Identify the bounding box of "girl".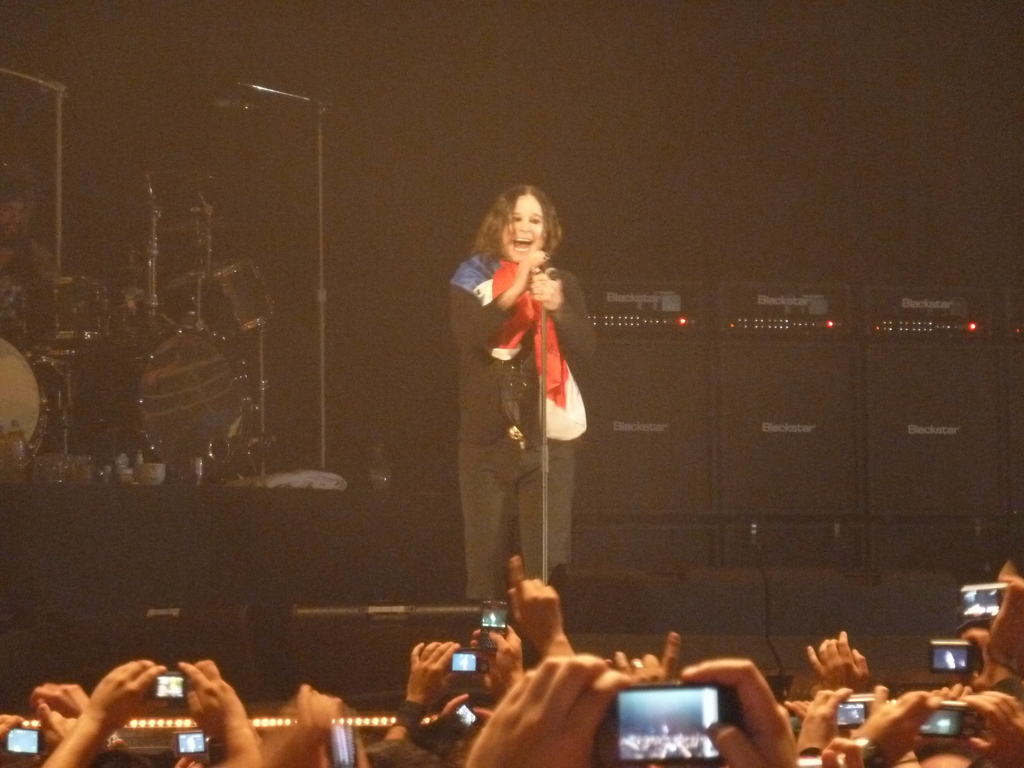
{"x1": 452, "y1": 185, "x2": 596, "y2": 599}.
